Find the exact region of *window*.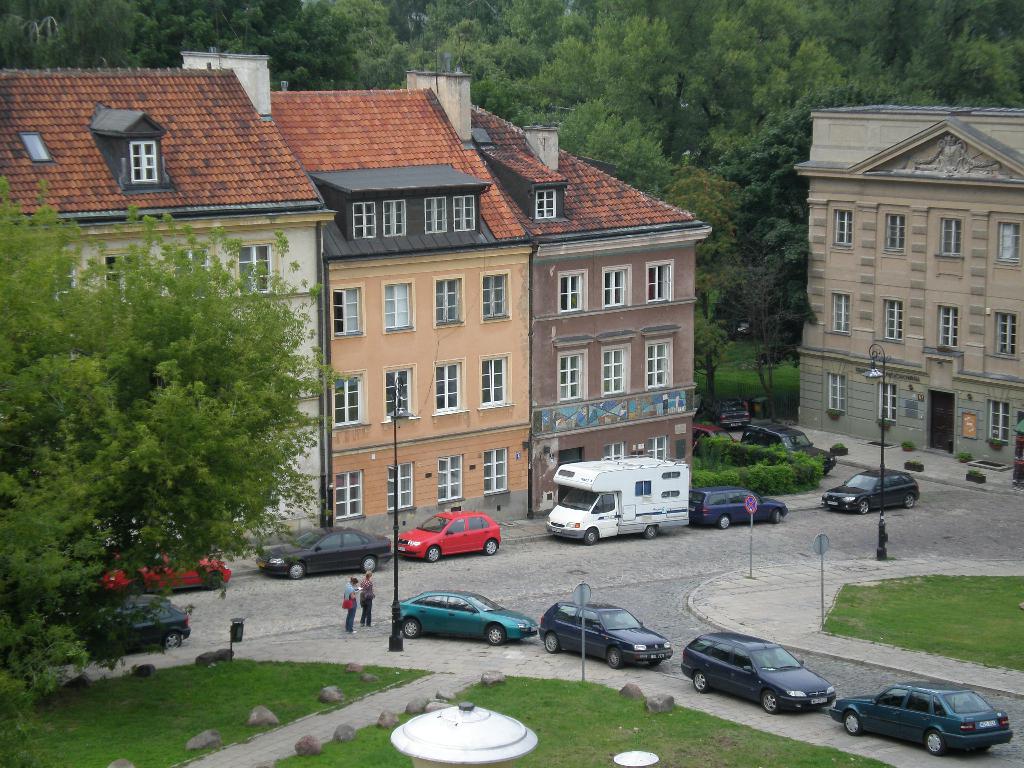
Exact region: 335, 467, 361, 523.
